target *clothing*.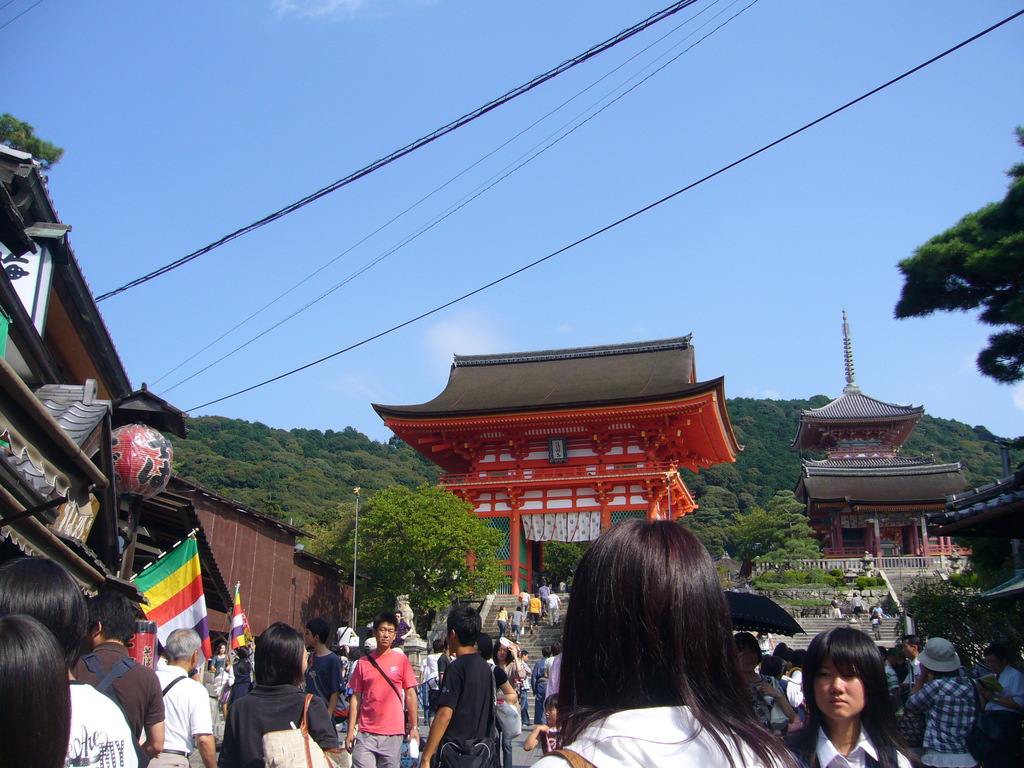
Target region: <region>498, 609, 508, 620</region>.
